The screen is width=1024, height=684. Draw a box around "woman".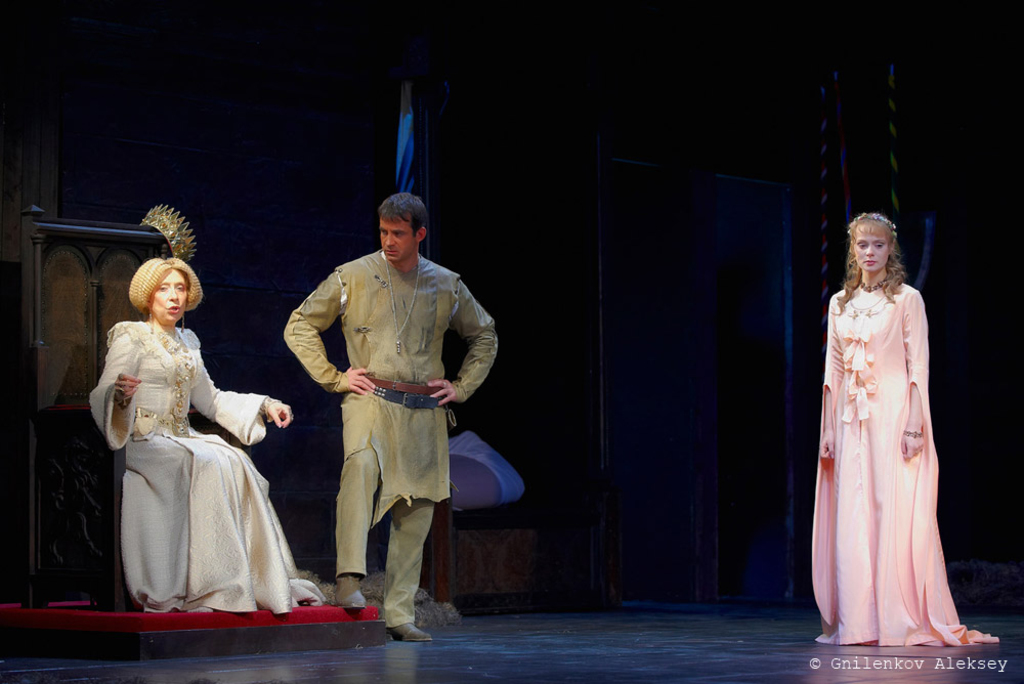
Rect(812, 210, 998, 646).
